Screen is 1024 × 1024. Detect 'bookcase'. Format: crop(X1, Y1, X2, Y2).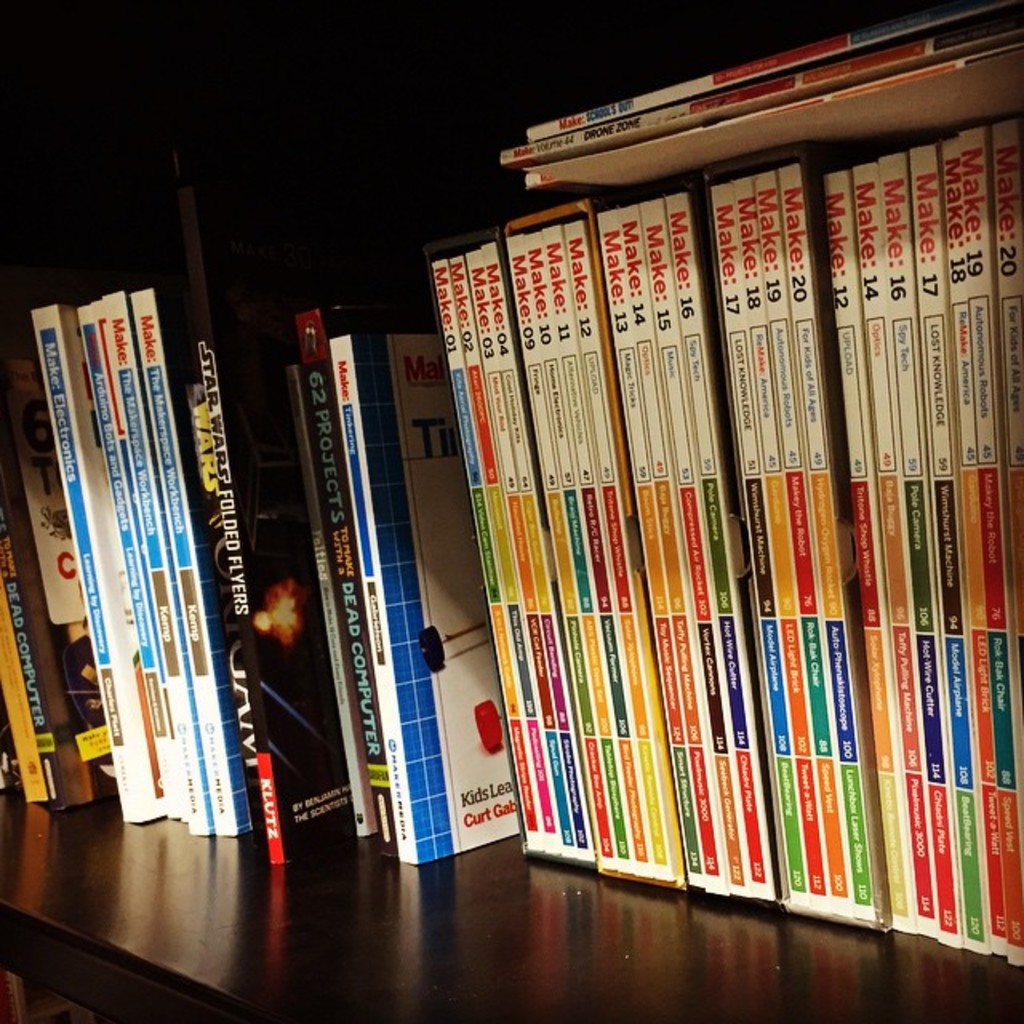
crop(0, 0, 1022, 1022).
